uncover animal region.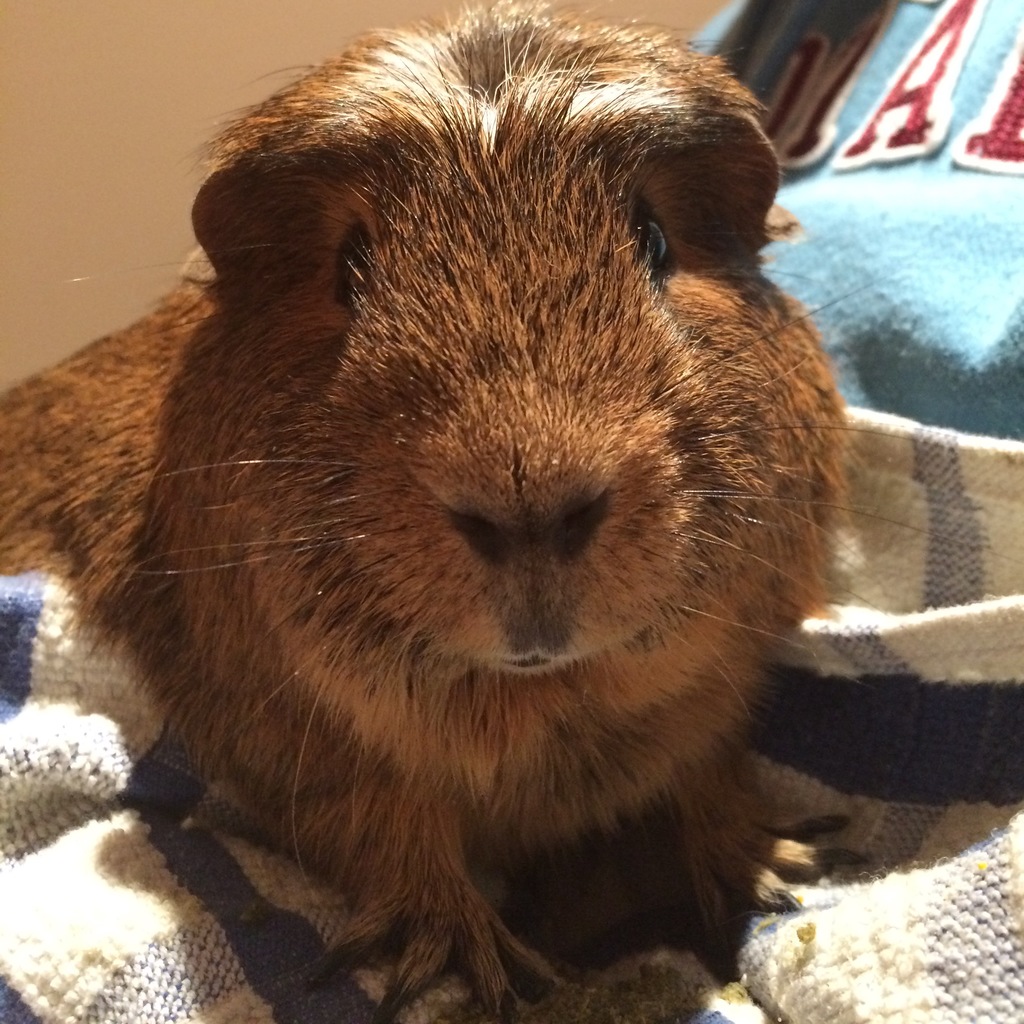
Uncovered: 0,0,1015,1015.
